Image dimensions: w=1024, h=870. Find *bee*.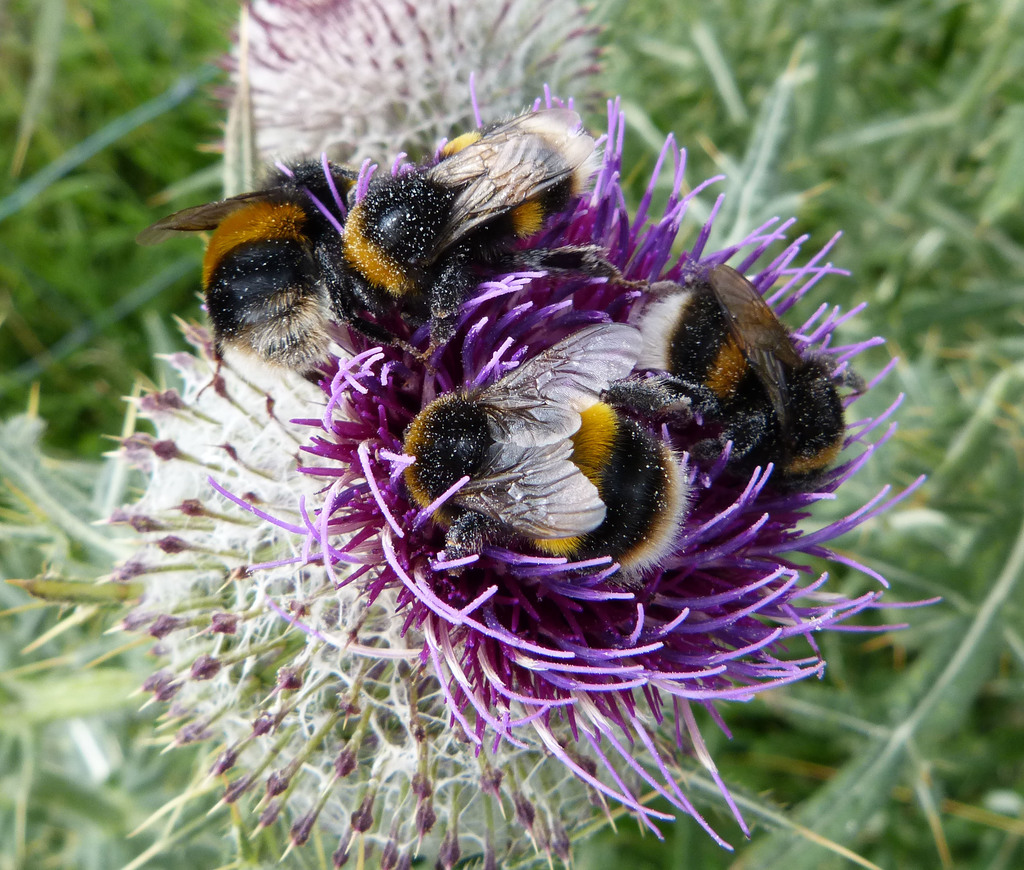
detection(321, 117, 614, 341).
